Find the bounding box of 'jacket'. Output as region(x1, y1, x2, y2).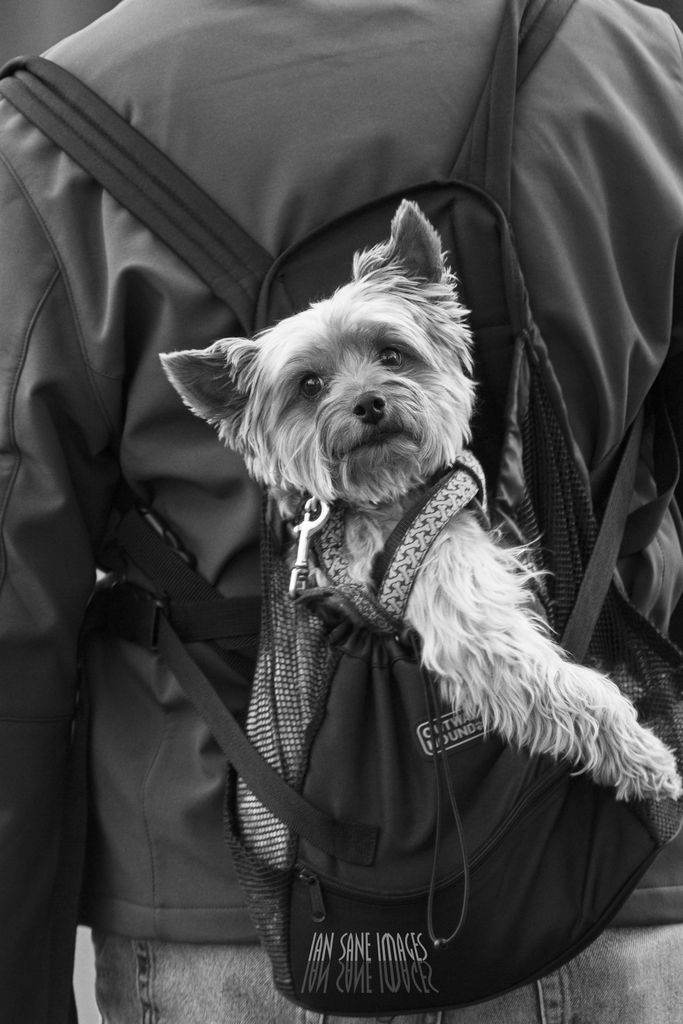
region(0, 7, 682, 985).
